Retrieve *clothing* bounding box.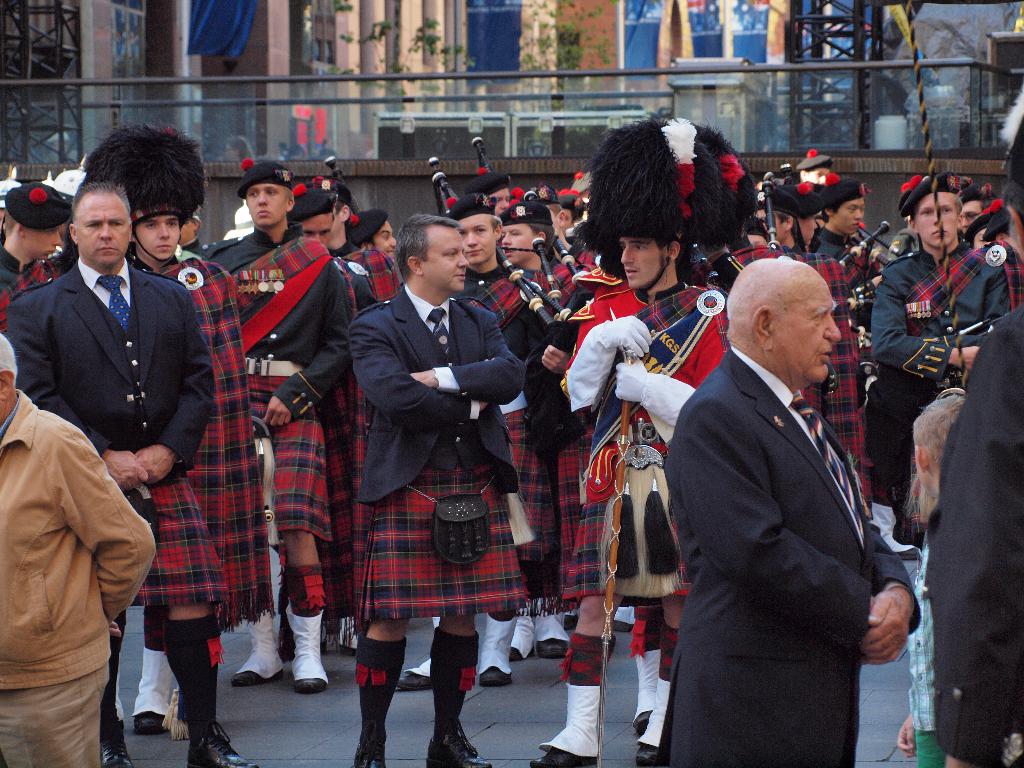
Bounding box: left=927, top=303, right=1023, bottom=765.
